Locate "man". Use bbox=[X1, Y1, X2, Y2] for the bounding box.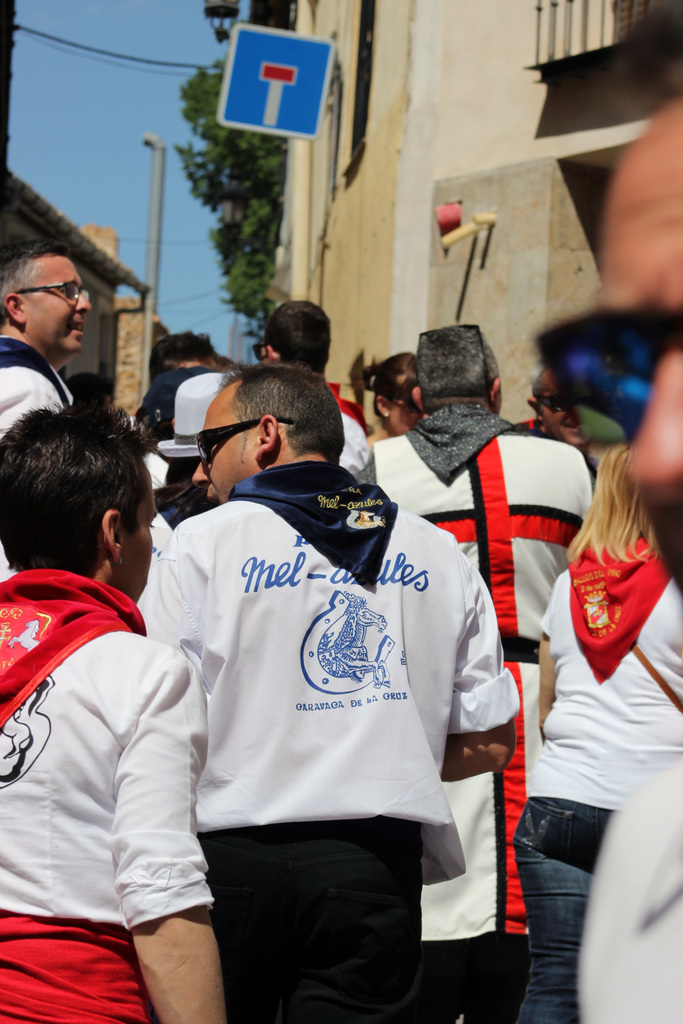
bbox=[145, 332, 219, 384].
